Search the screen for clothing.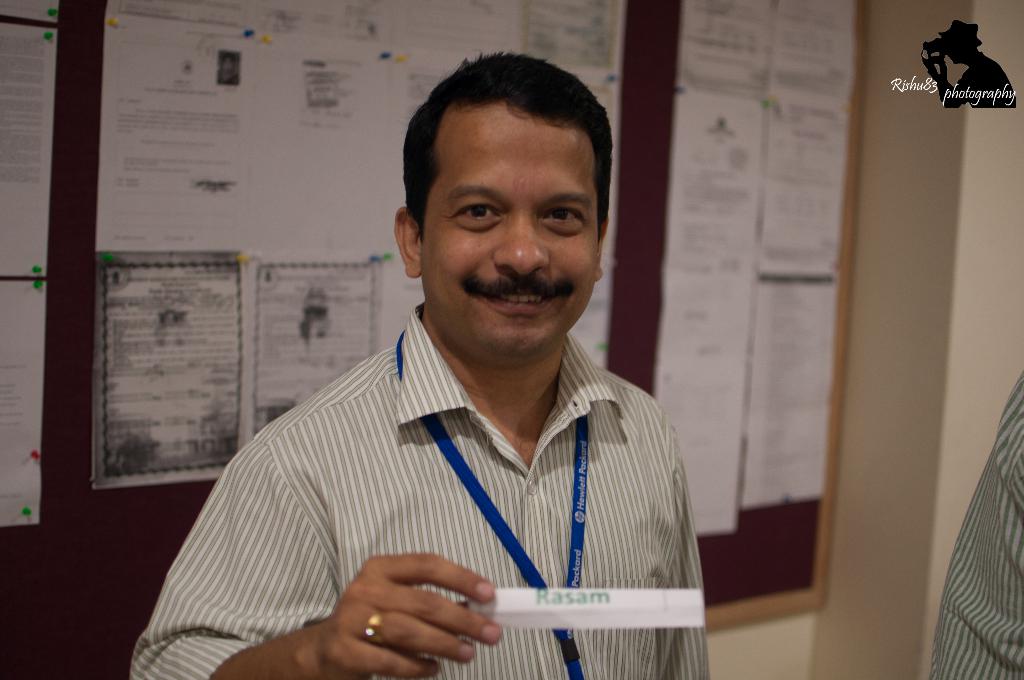
Found at l=166, t=296, r=710, b=663.
